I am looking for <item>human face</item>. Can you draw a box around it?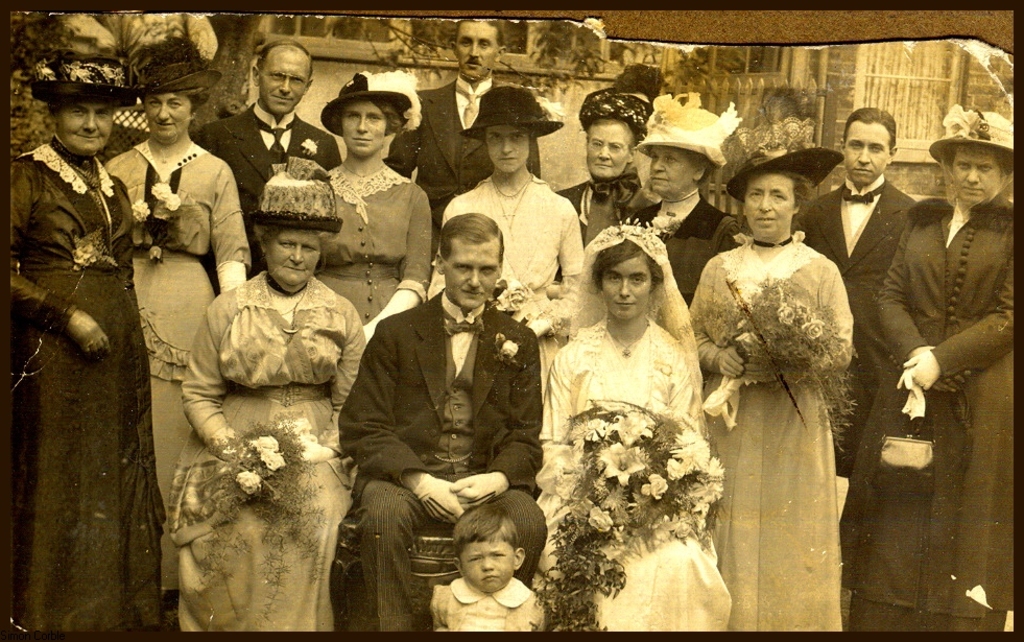
Sure, the bounding box is l=259, t=57, r=310, b=115.
